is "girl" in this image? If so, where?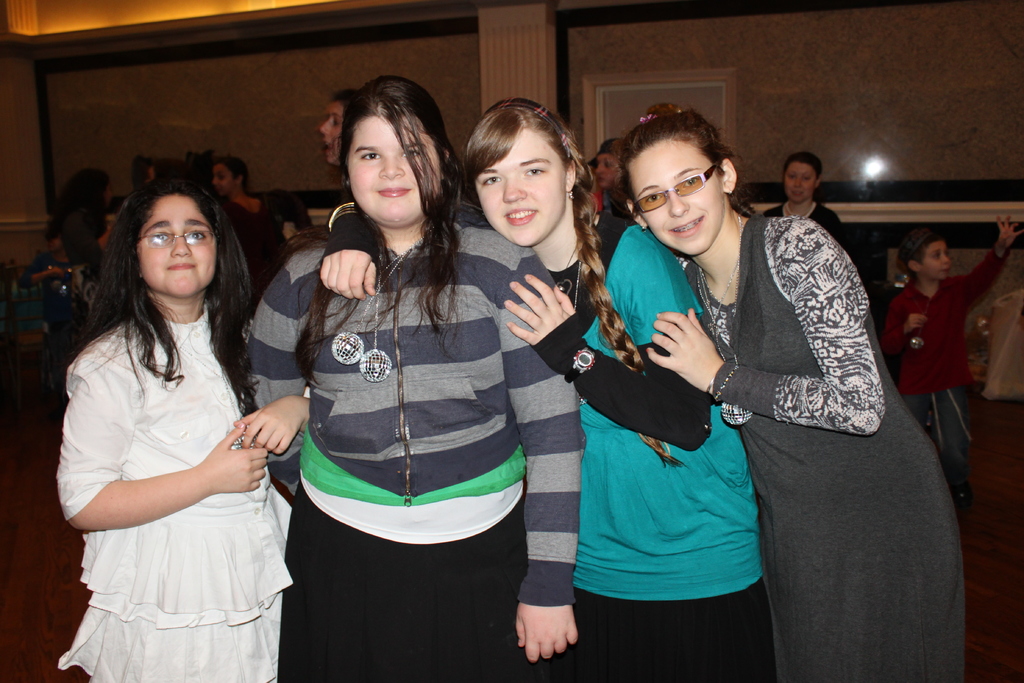
Yes, at 612,94,967,680.
